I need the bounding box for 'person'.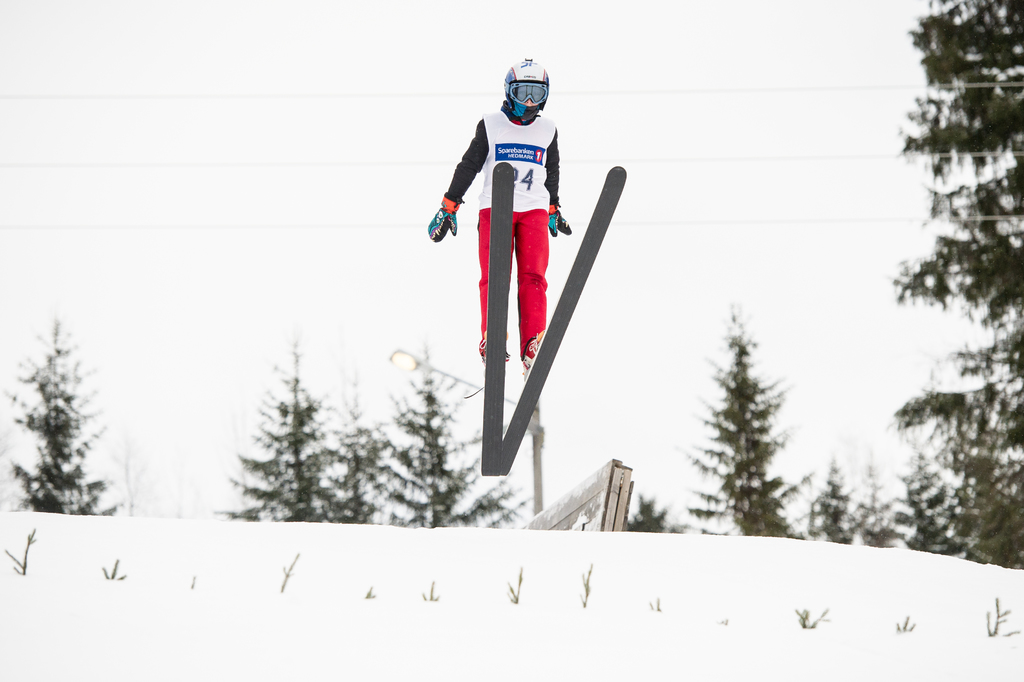
Here it is: 445,45,581,357.
